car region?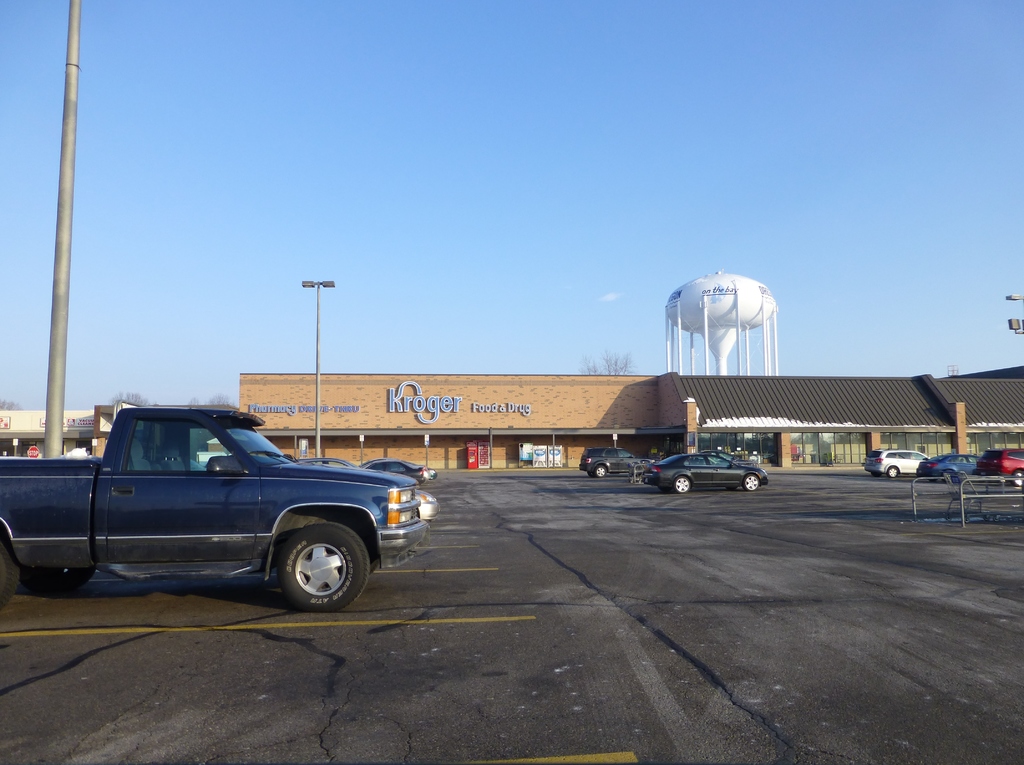
[left=862, top=448, right=931, bottom=482]
